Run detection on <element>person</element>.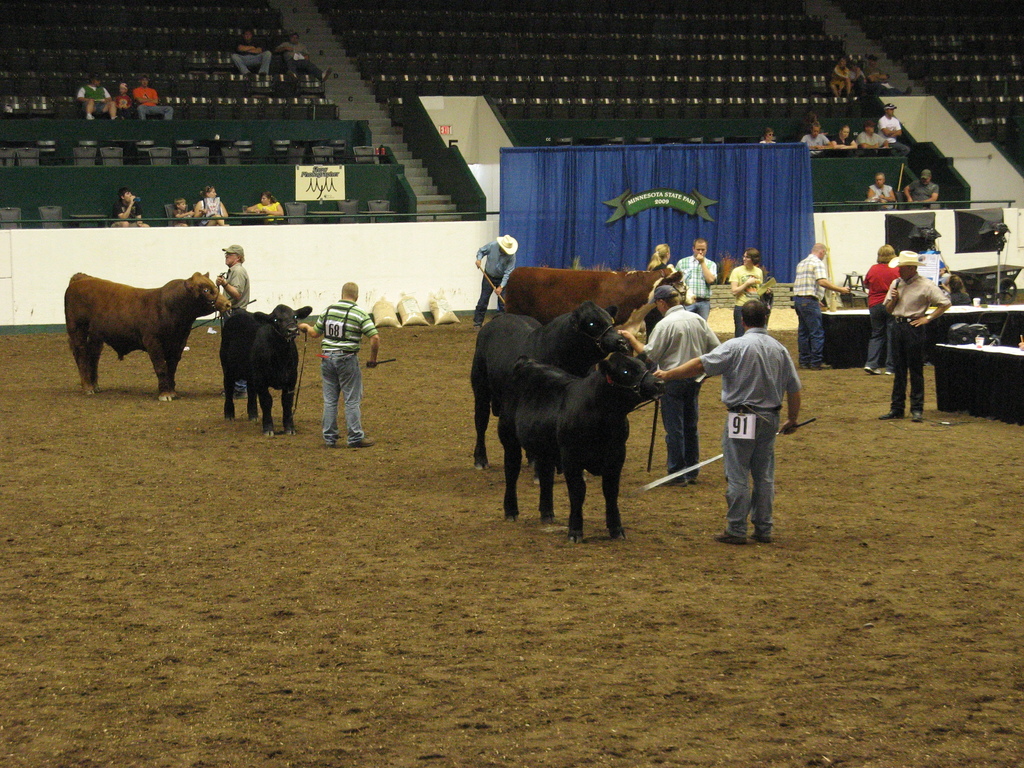
Result: pyautogui.locateOnScreen(644, 241, 679, 284).
